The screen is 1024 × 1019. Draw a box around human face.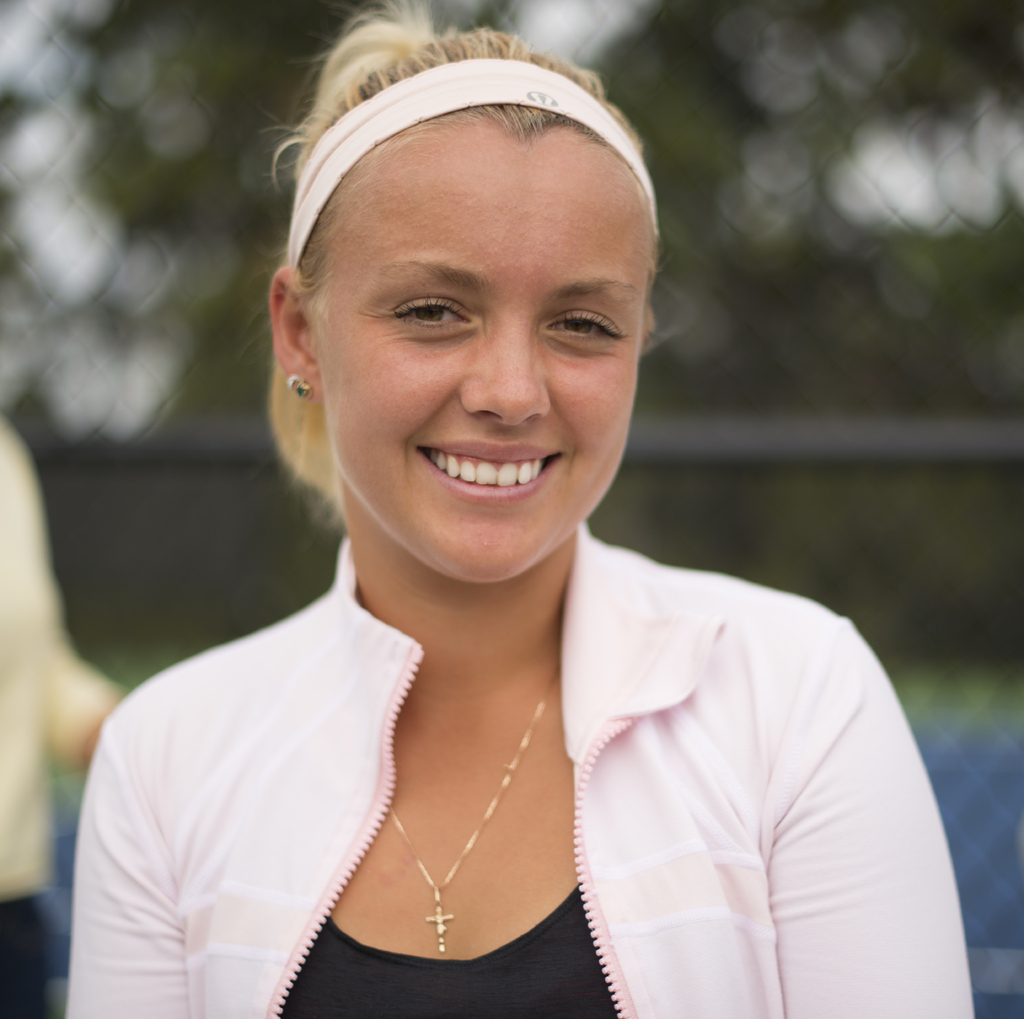
{"x1": 307, "y1": 125, "x2": 648, "y2": 580}.
